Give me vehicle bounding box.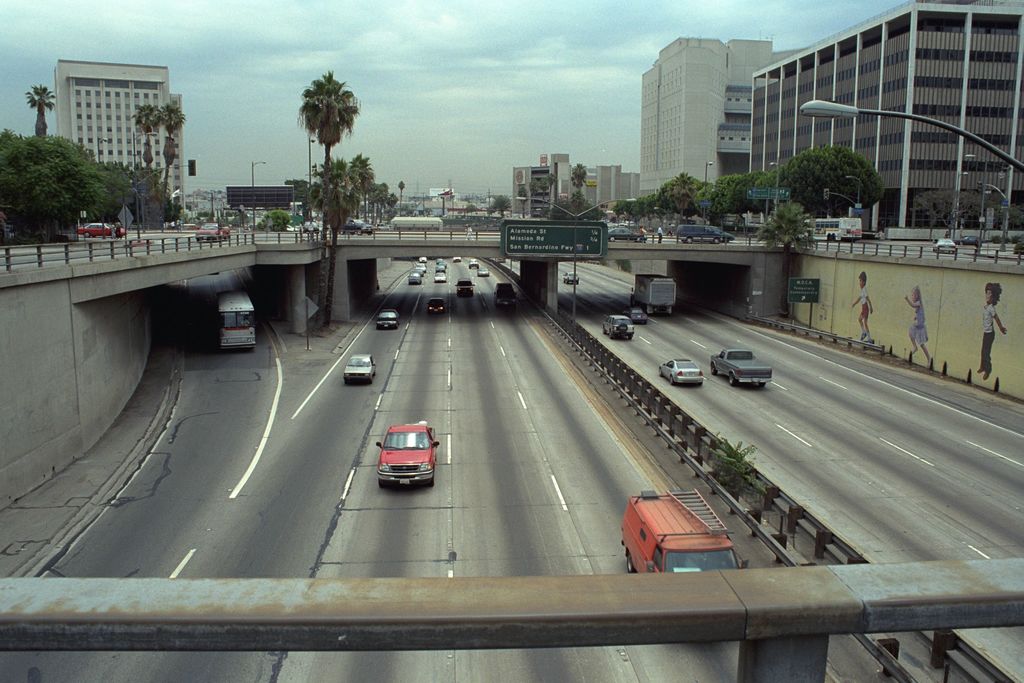
(left=636, top=273, right=681, bottom=317).
